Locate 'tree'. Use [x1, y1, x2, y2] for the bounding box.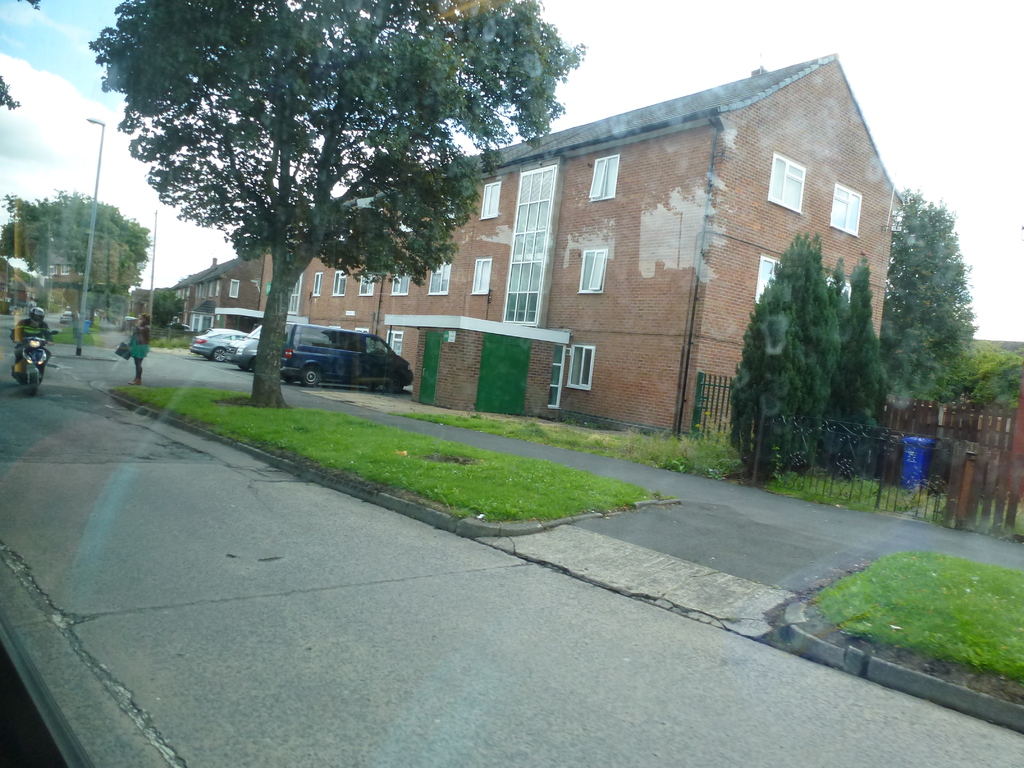
[849, 248, 890, 434].
